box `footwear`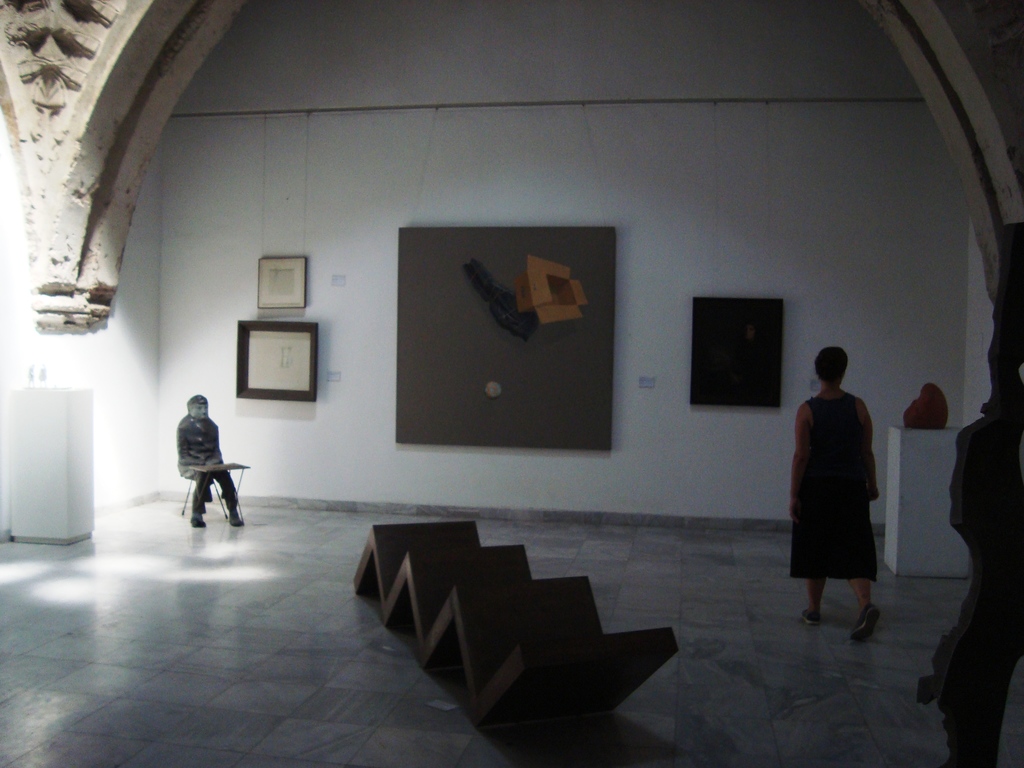
<region>223, 512, 245, 527</region>
